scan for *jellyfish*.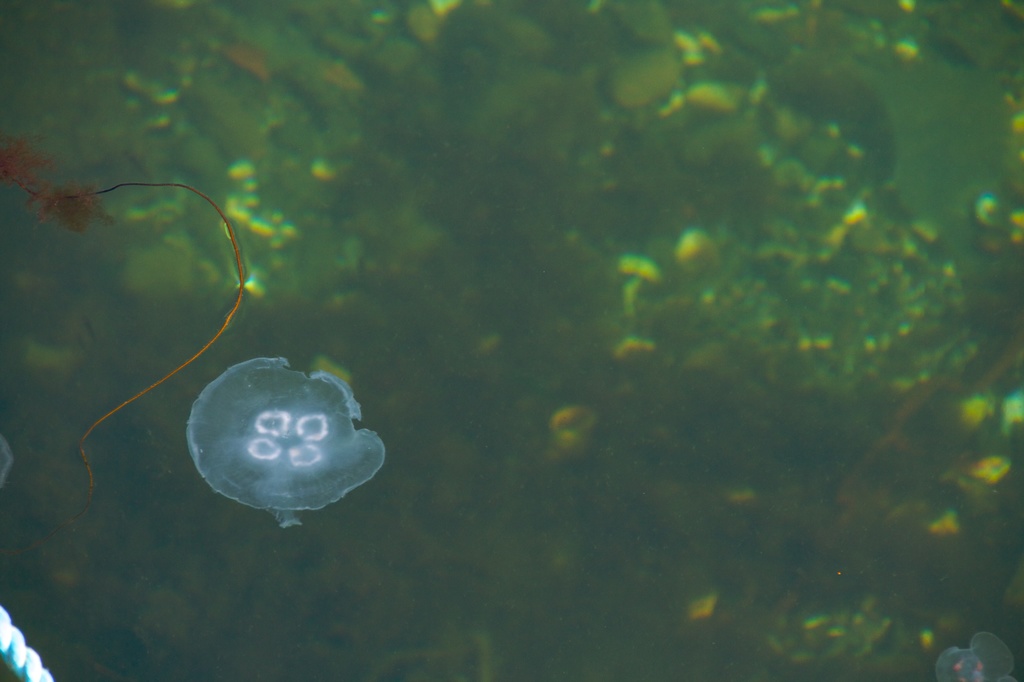
Scan result: Rect(171, 361, 390, 532).
